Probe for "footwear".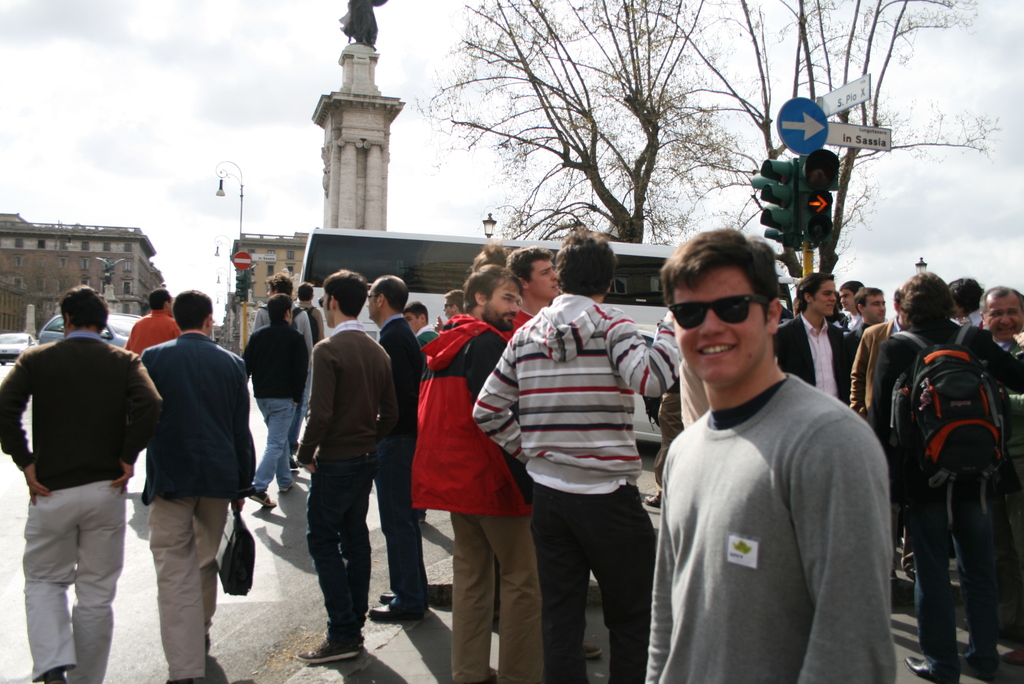
Probe result: 285, 481, 294, 494.
